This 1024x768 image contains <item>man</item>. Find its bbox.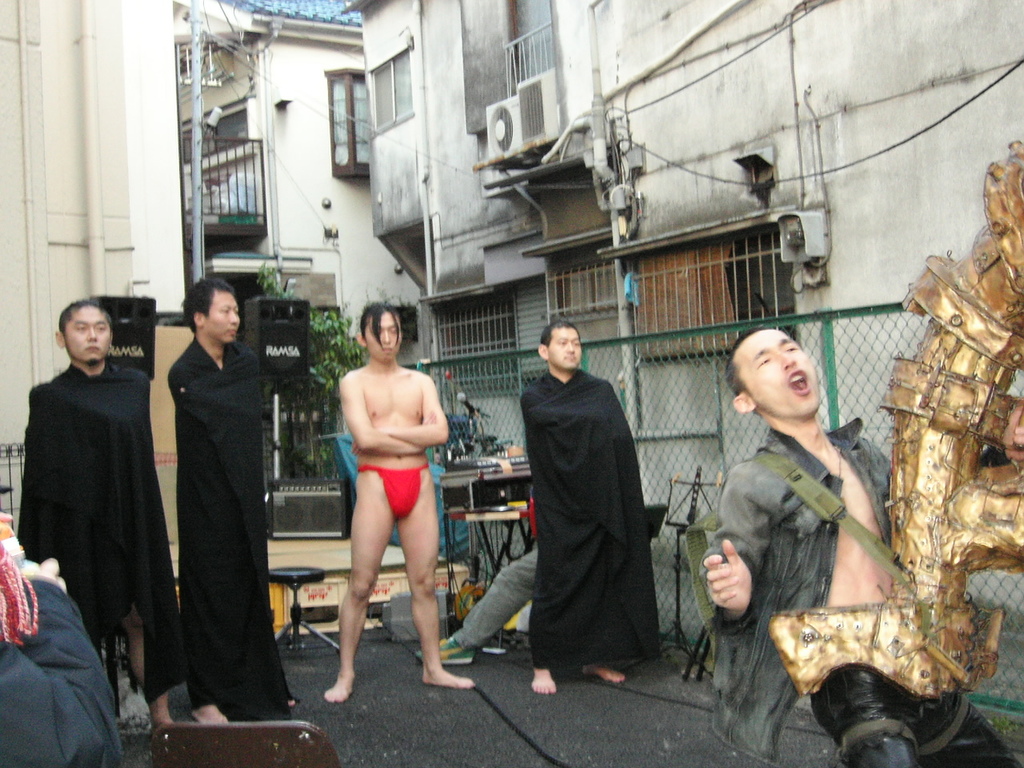
(497,316,667,701).
